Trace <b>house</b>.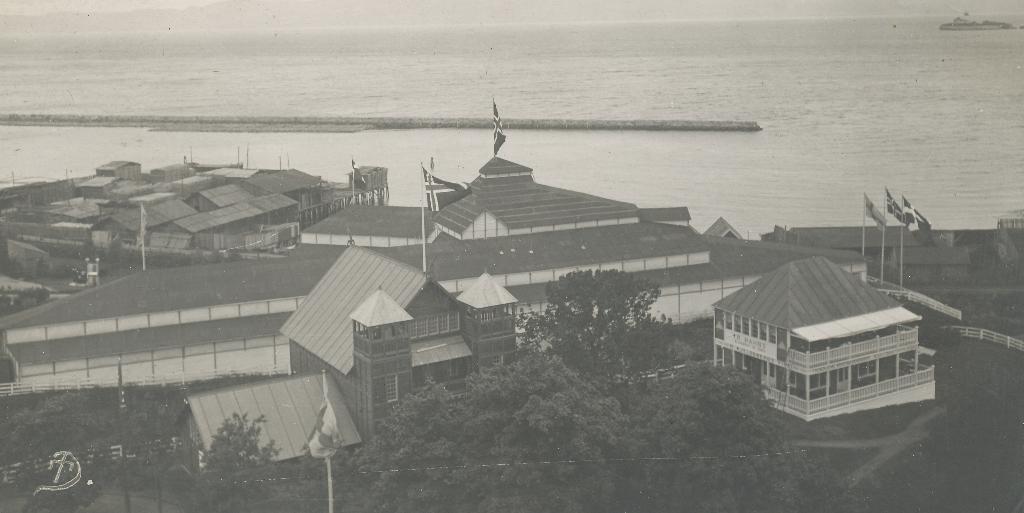
Traced to x1=172, y1=367, x2=371, y2=468.
